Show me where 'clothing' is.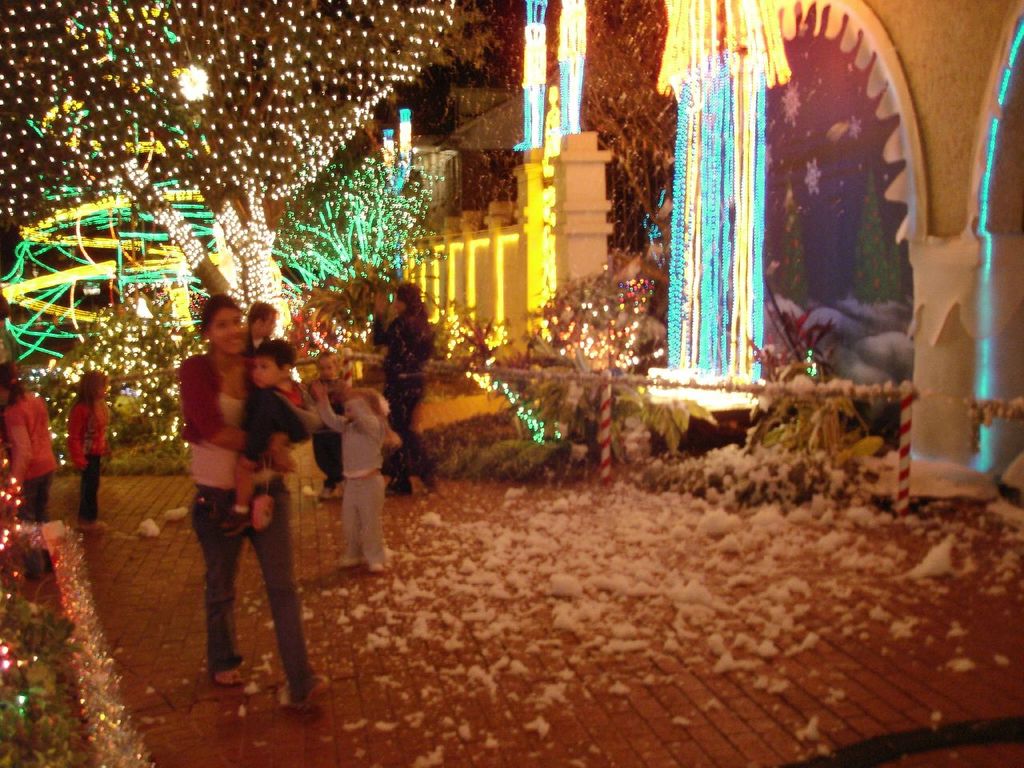
'clothing' is at region(320, 402, 390, 568).
